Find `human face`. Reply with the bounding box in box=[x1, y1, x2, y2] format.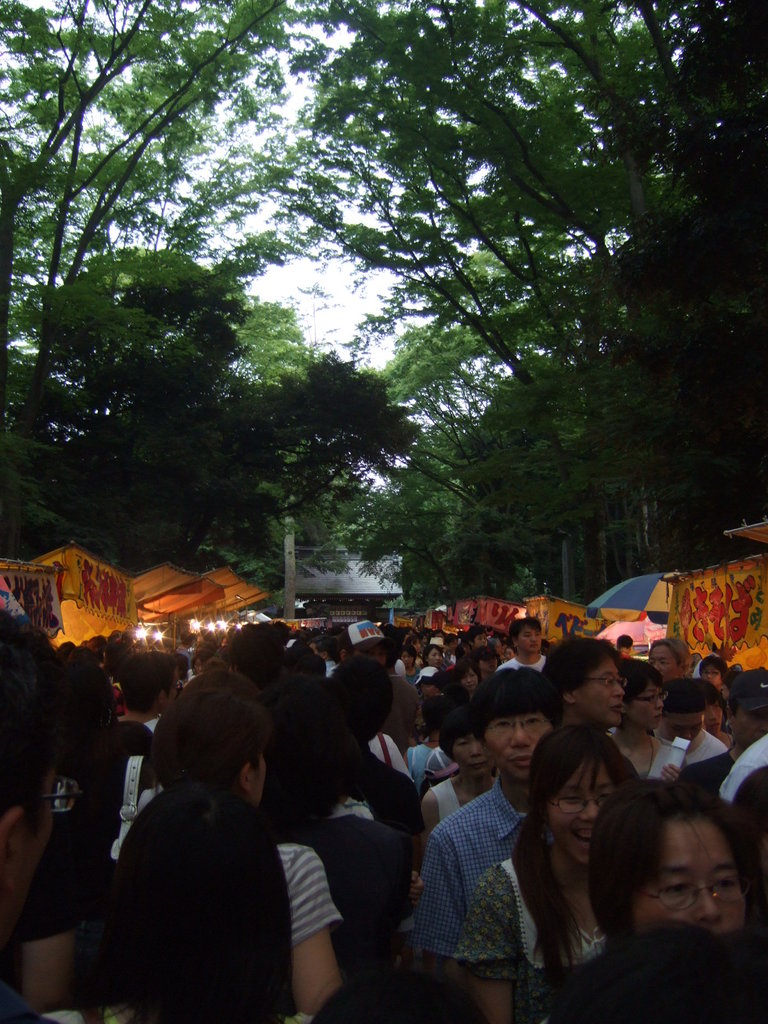
box=[467, 674, 476, 688].
